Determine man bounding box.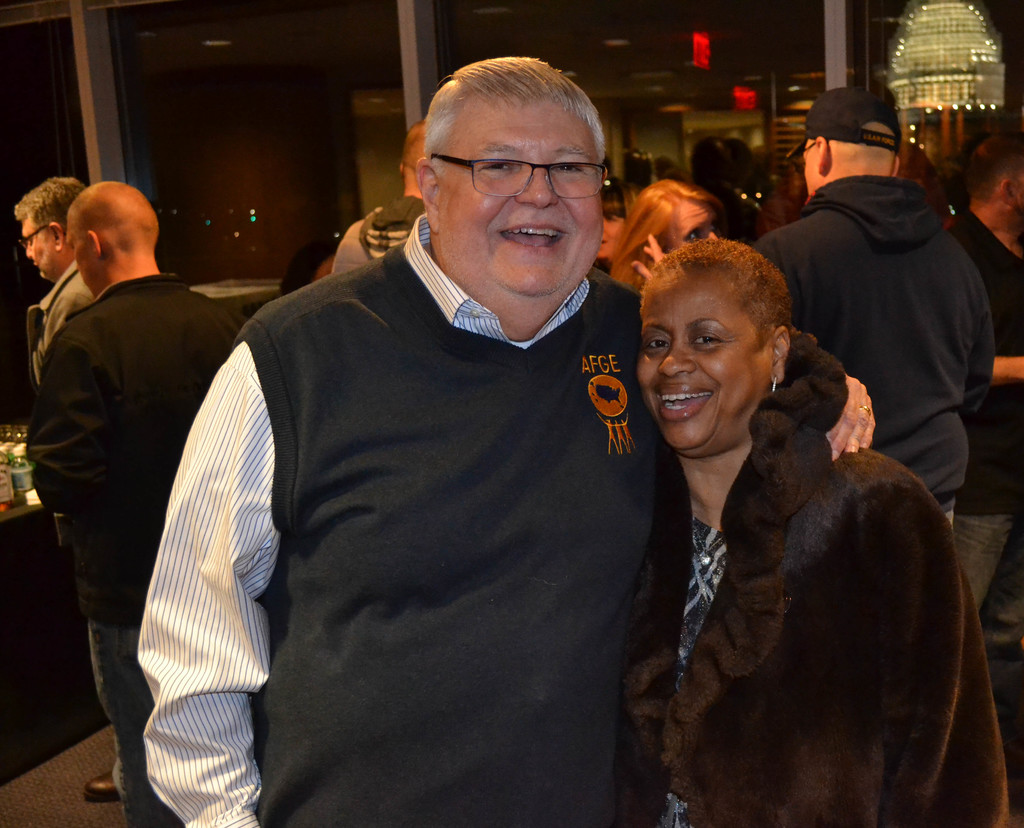
Determined: locate(26, 175, 248, 827).
